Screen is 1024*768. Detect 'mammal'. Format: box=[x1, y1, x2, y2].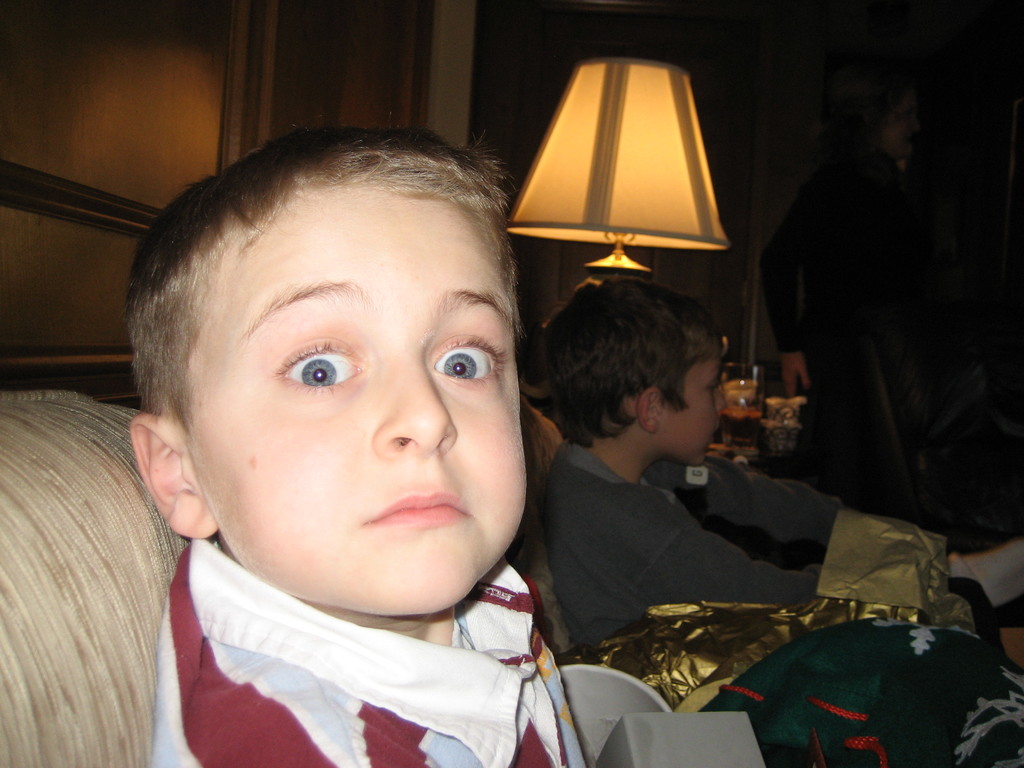
box=[125, 129, 590, 767].
